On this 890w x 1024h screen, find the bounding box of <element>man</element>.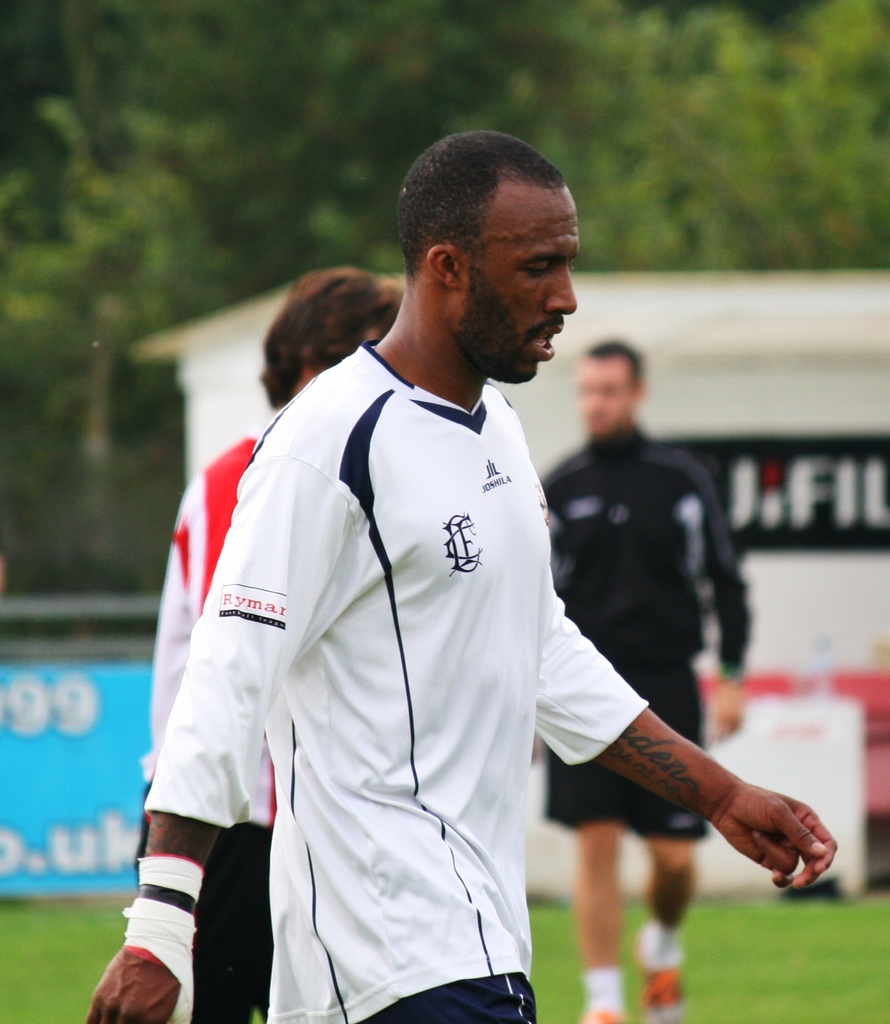
Bounding box: 84,127,838,1023.
